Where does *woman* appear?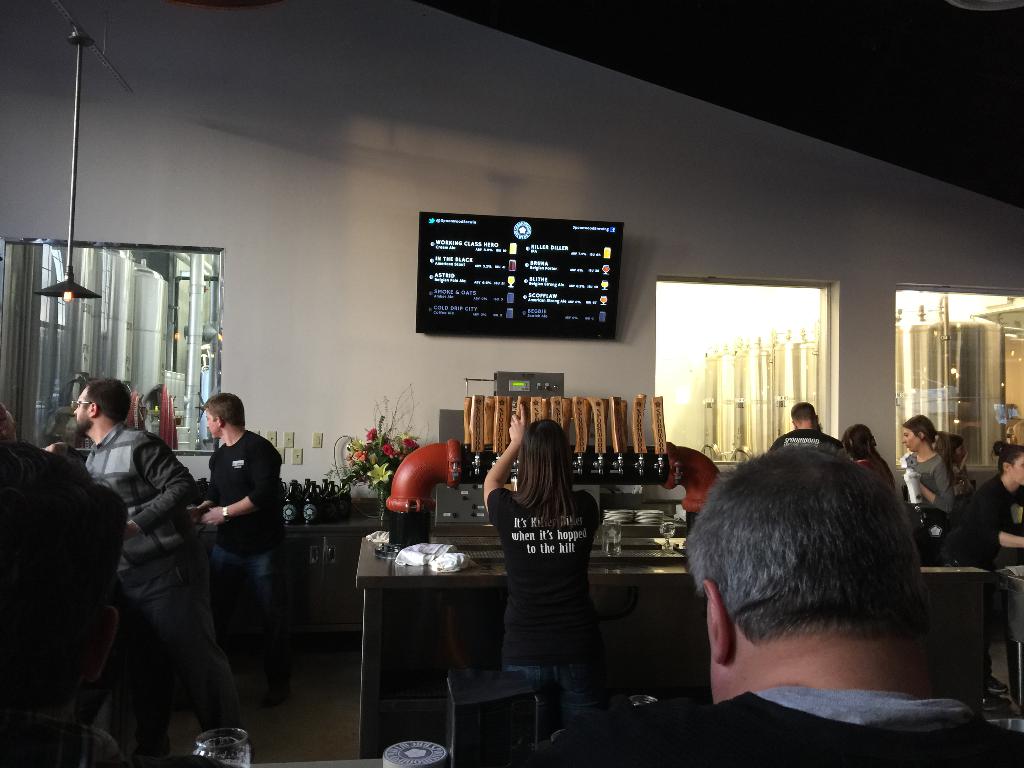
Appears at (x1=905, y1=419, x2=952, y2=524).
